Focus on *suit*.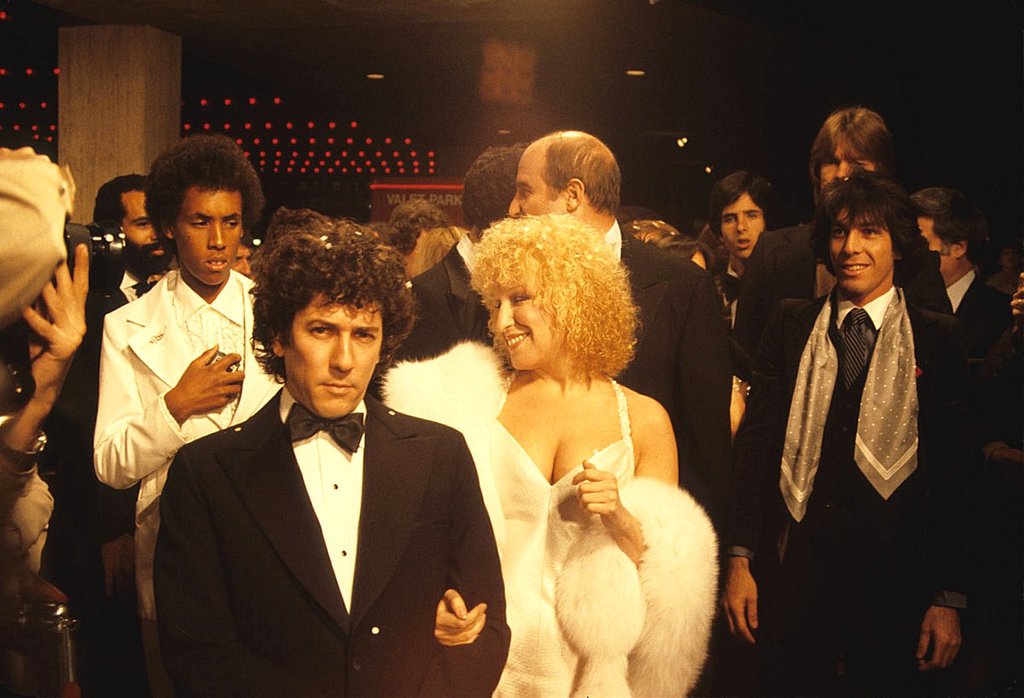
Focused at bbox=(44, 262, 139, 697).
